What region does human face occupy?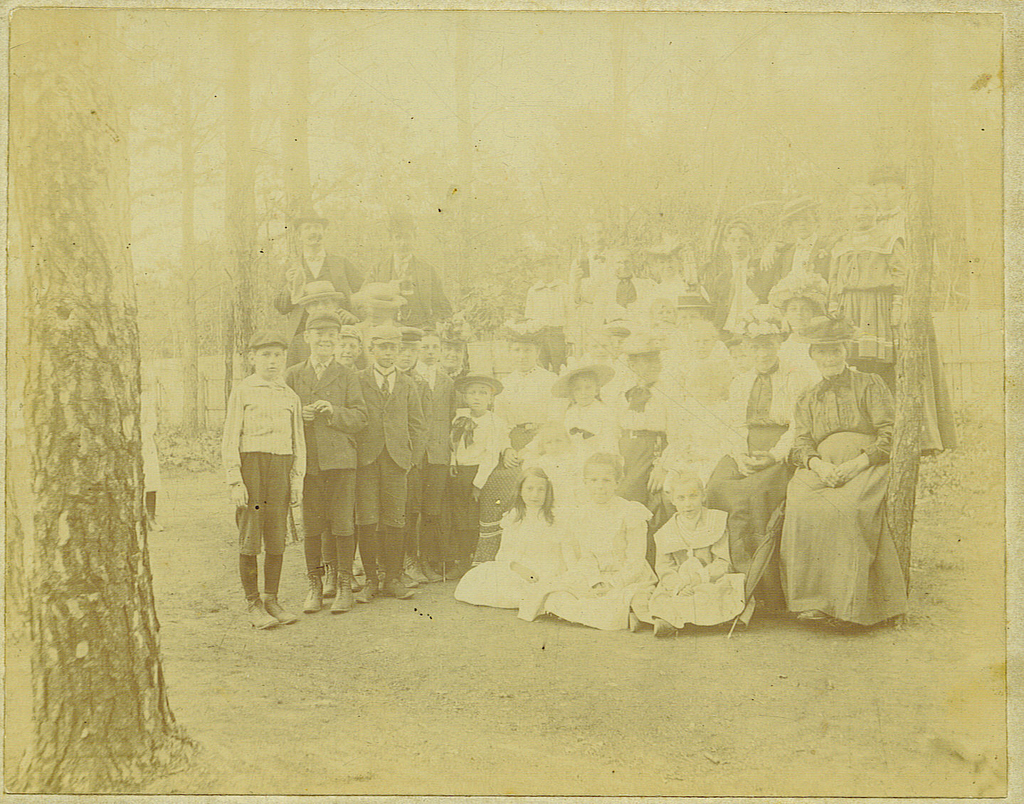
(x1=584, y1=463, x2=617, y2=502).
